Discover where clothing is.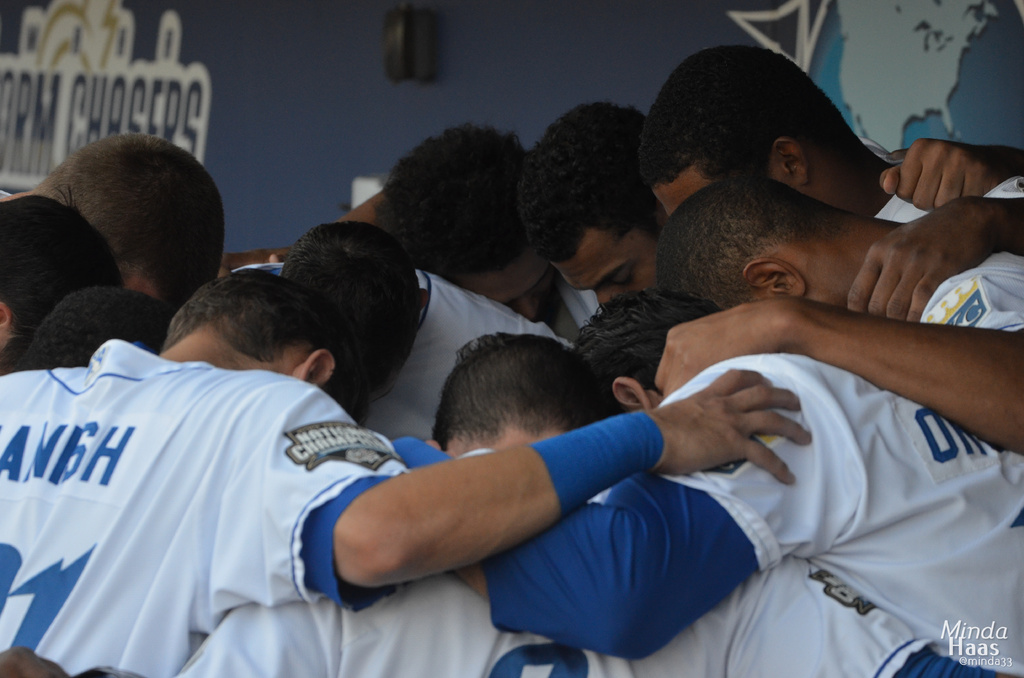
Discovered at {"x1": 0, "y1": 339, "x2": 404, "y2": 677}.
